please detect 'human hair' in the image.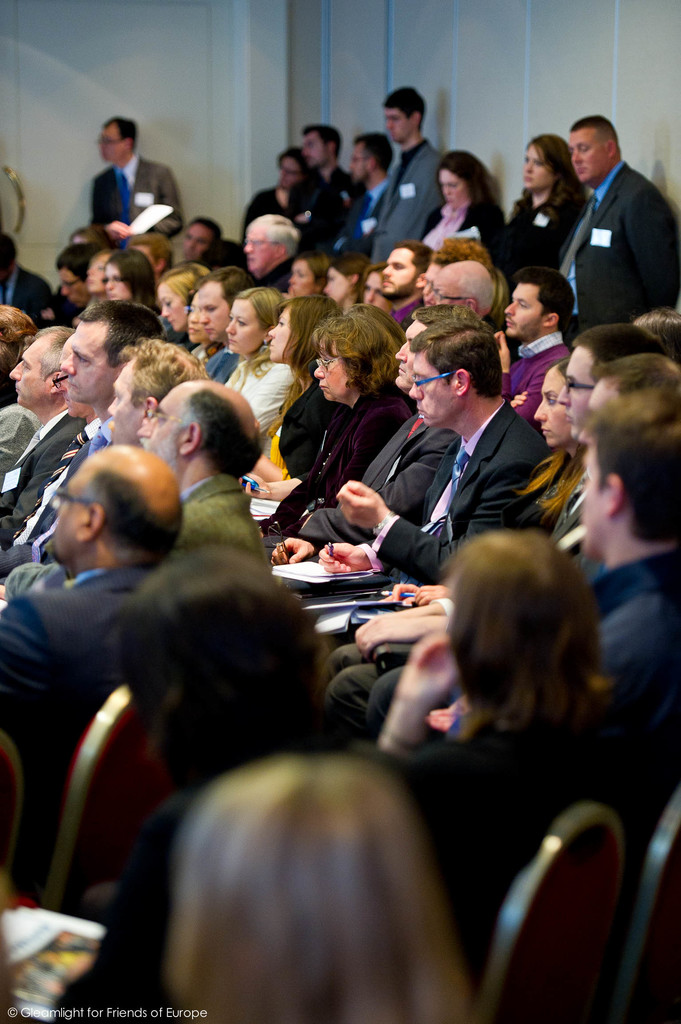
locate(74, 468, 184, 571).
